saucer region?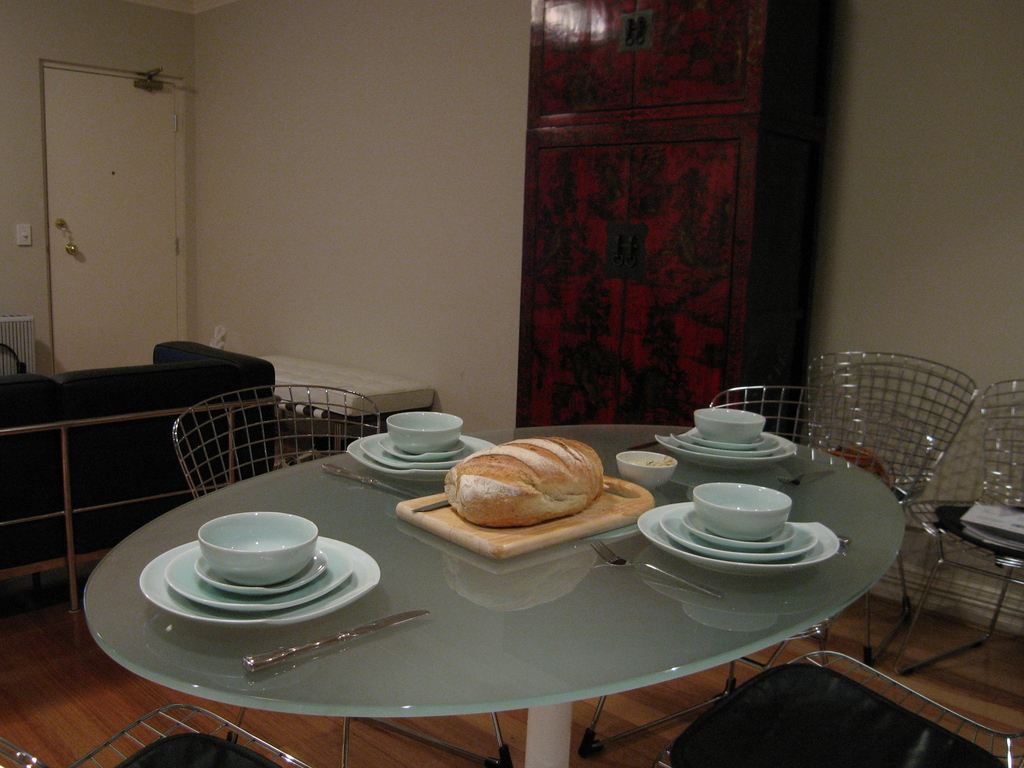
(684, 509, 795, 552)
